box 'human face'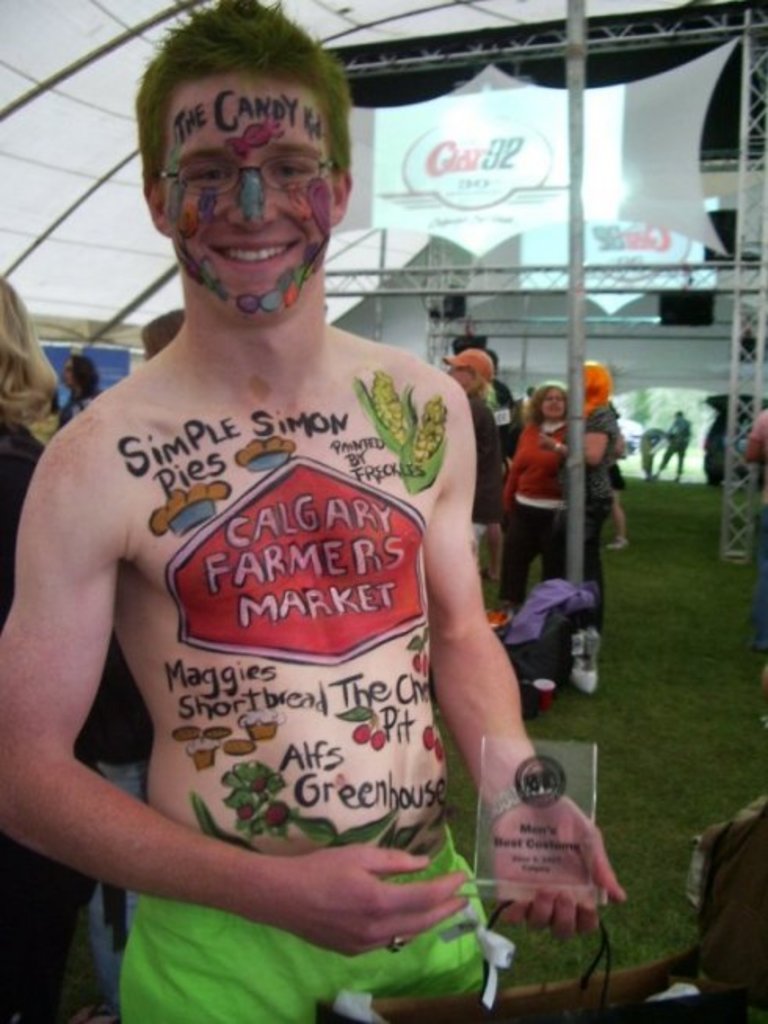
<region>453, 362, 476, 390</region>
